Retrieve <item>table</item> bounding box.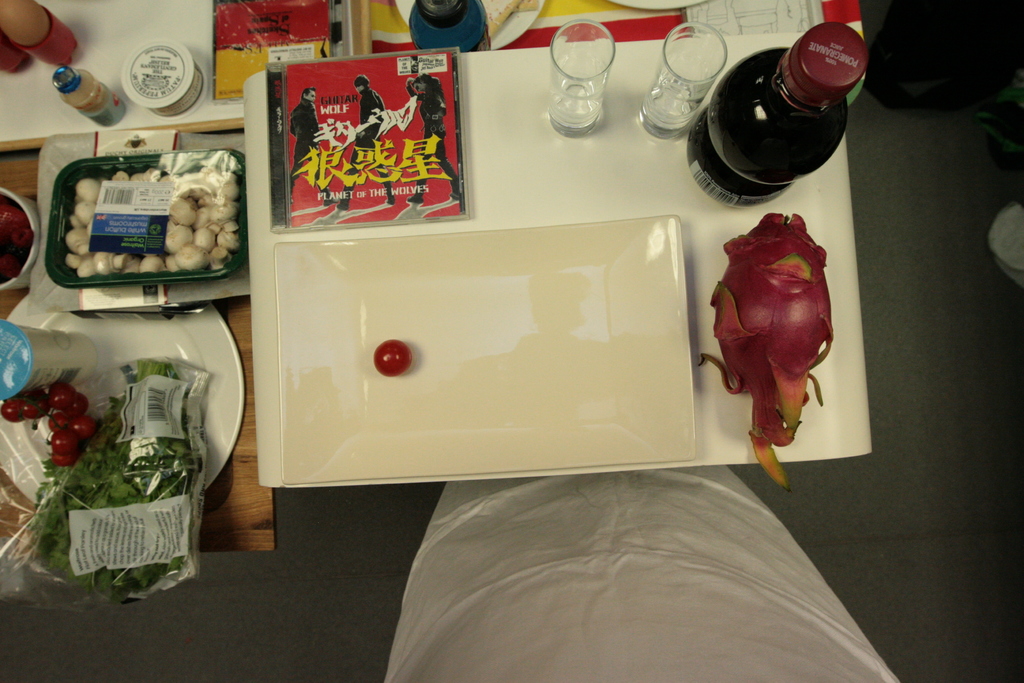
Bounding box: (x1=0, y1=0, x2=324, y2=550).
